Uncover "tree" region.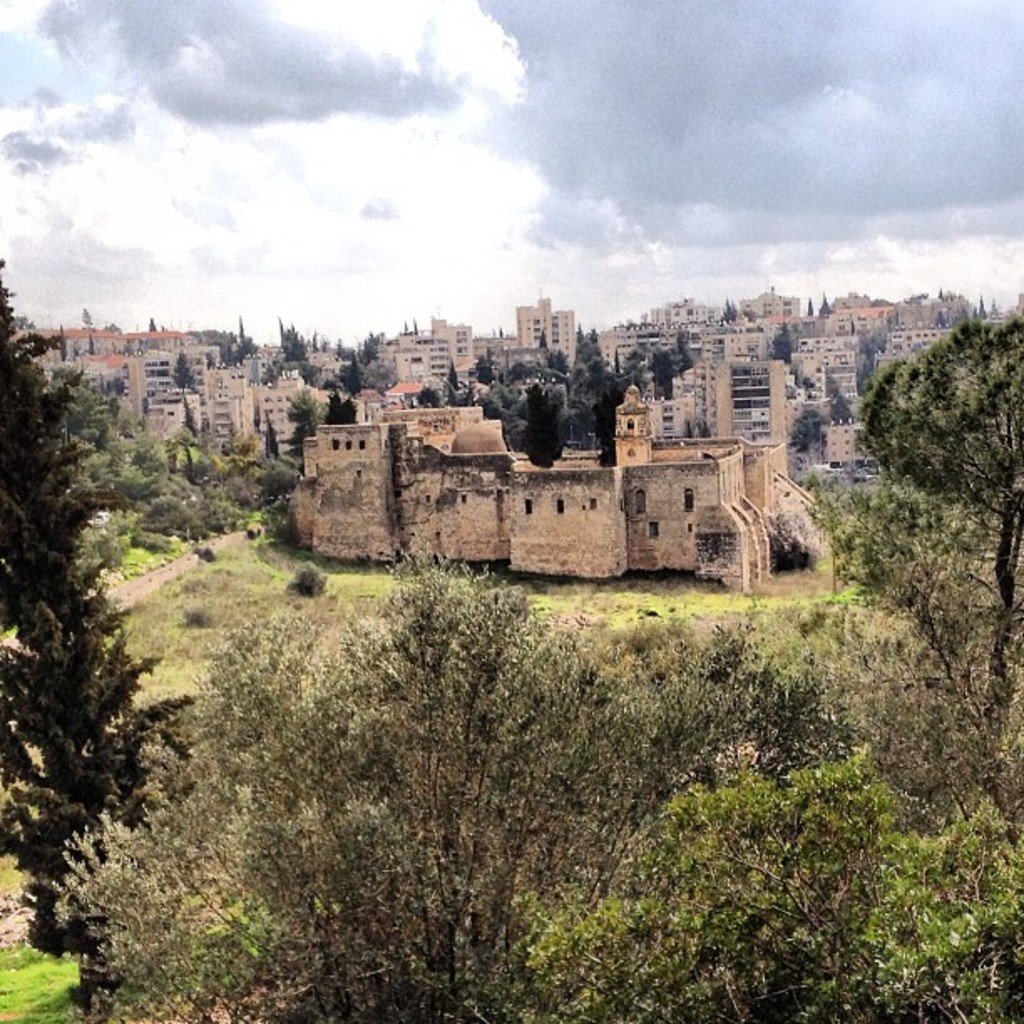
Uncovered: l=935, t=305, r=992, b=333.
